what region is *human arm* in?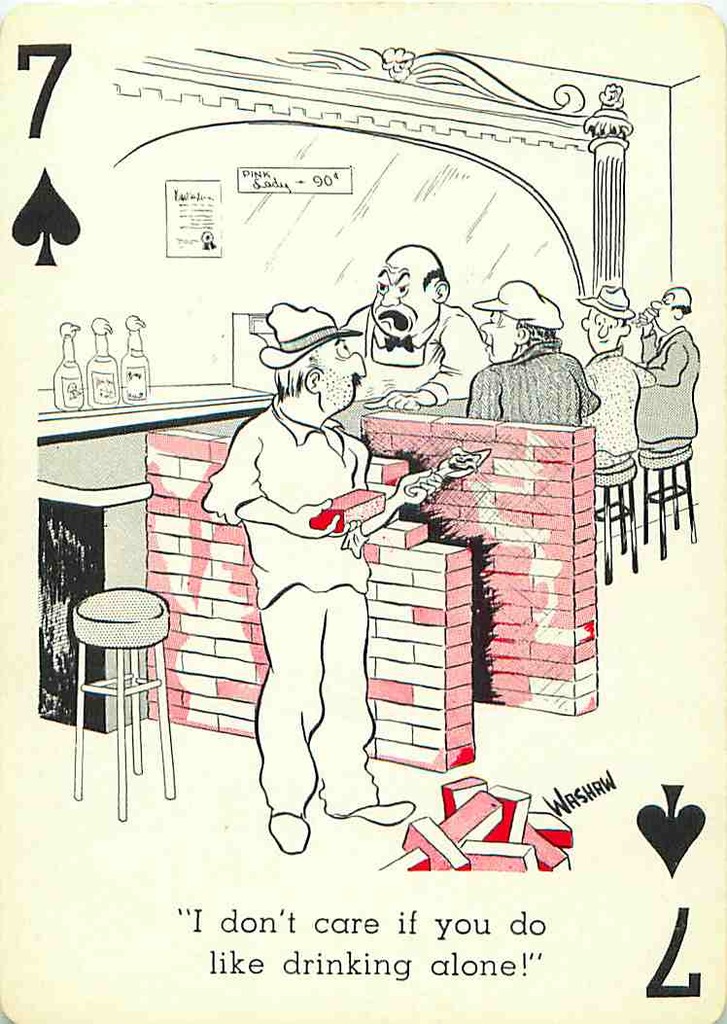
crop(633, 342, 686, 393).
